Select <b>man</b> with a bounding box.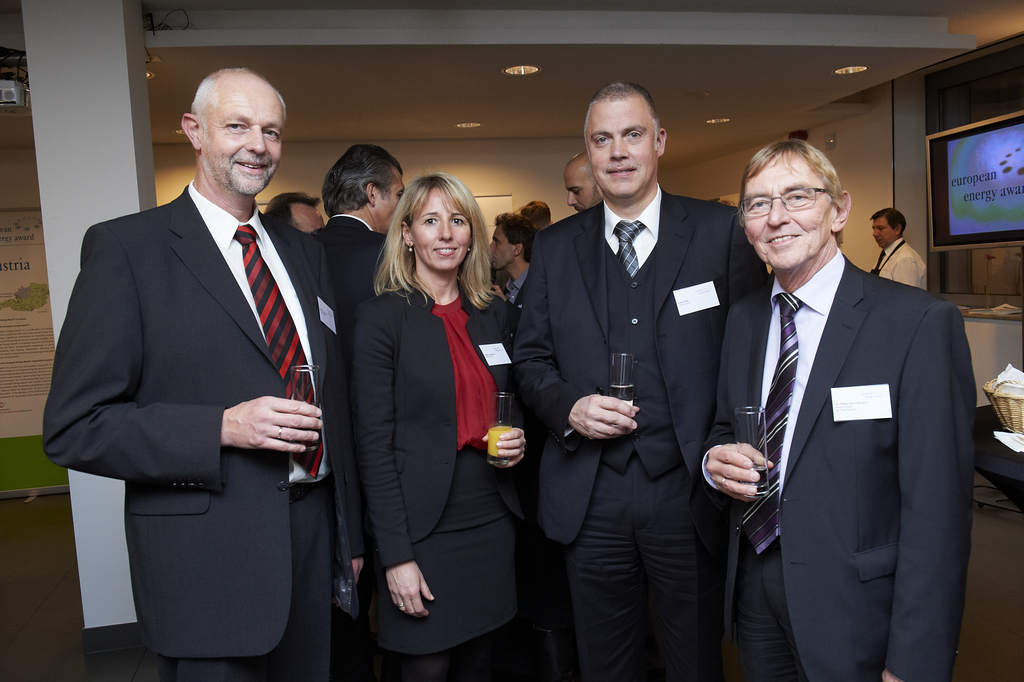
select_region(514, 78, 751, 680).
